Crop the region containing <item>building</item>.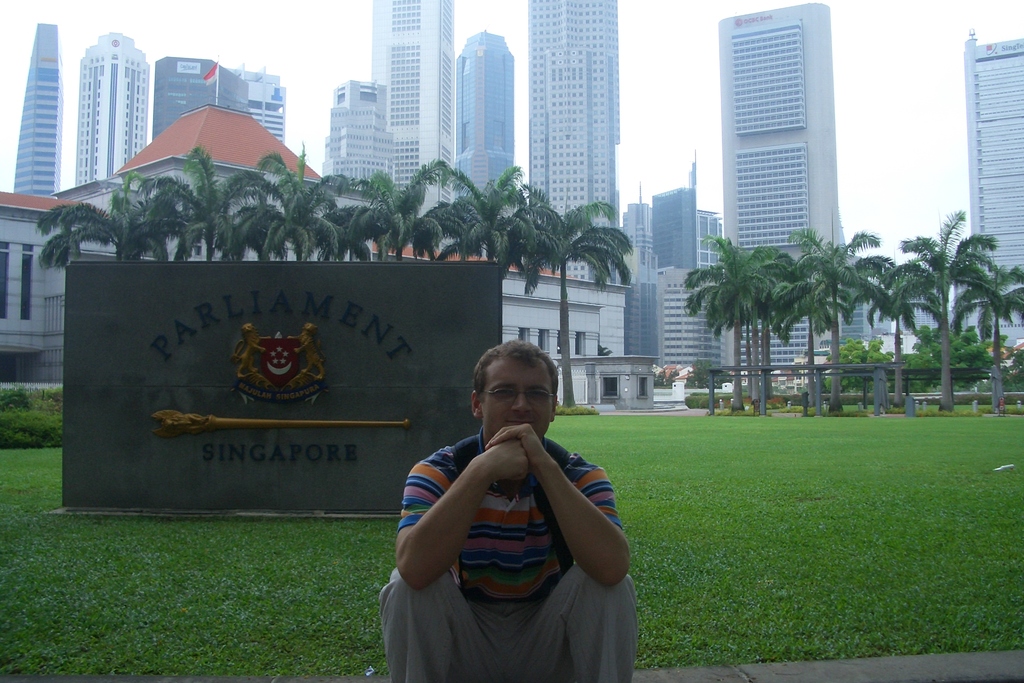
Crop region: bbox=[226, 56, 289, 150].
